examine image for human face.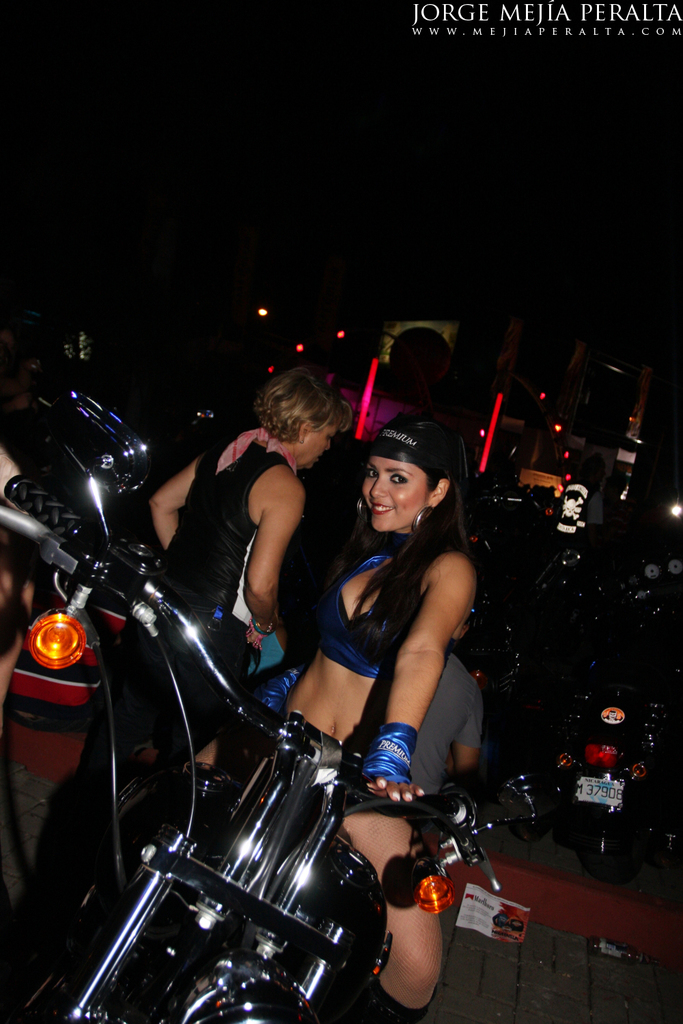
Examination result: {"left": 359, "top": 461, "right": 423, "bottom": 526}.
